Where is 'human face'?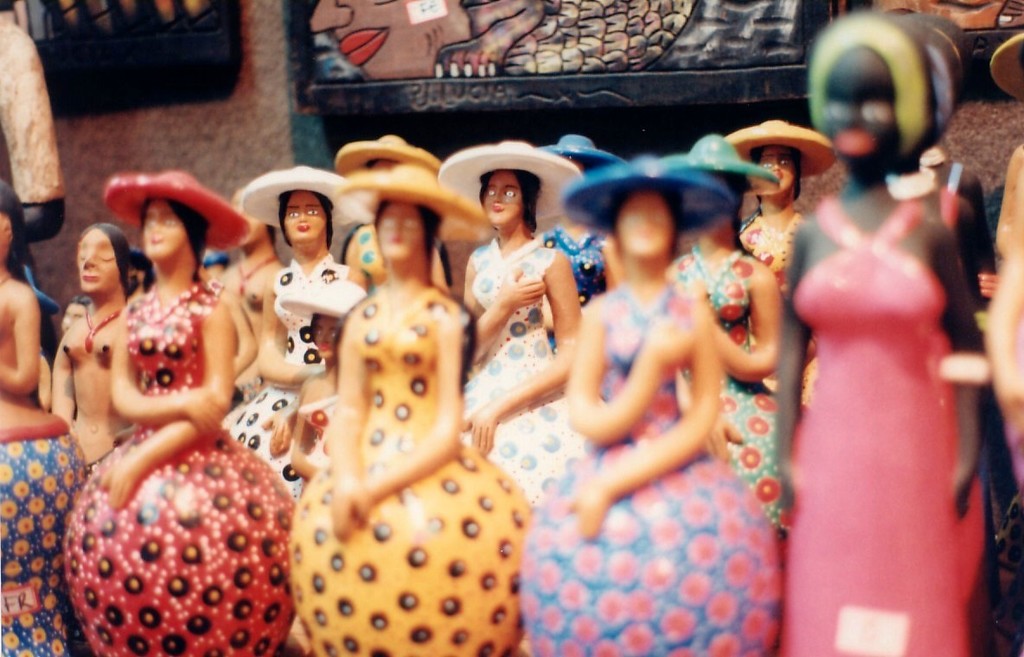
x1=285, y1=193, x2=330, y2=241.
